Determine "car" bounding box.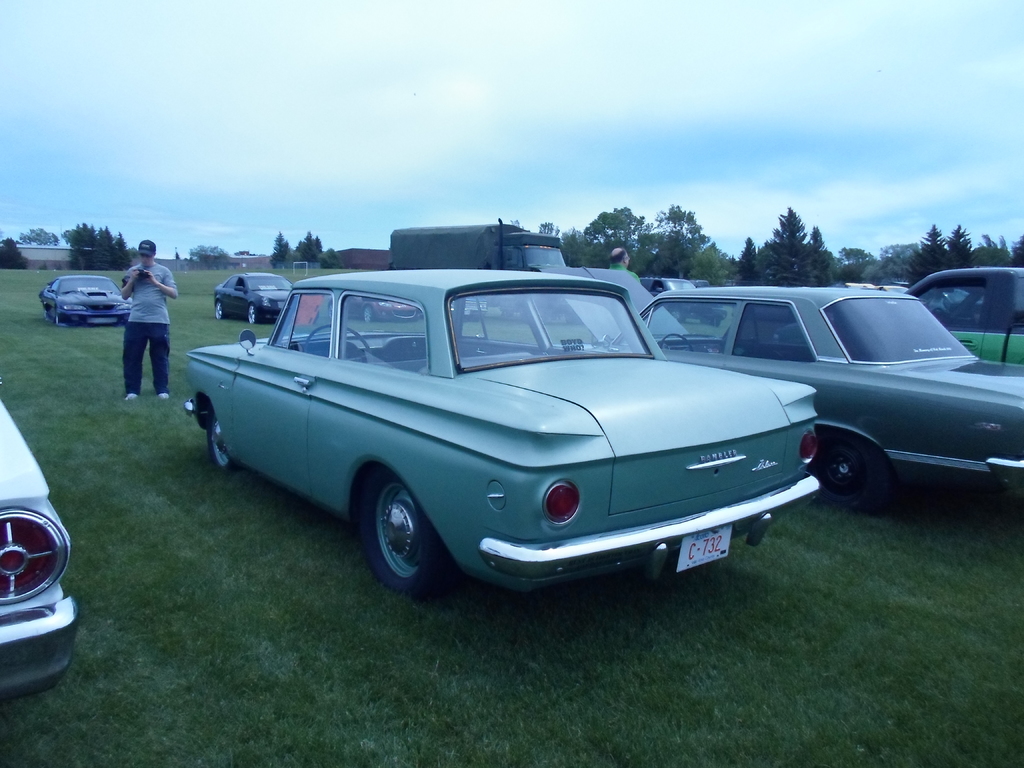
Determined: bbox=(342, 291, 424, 326).
